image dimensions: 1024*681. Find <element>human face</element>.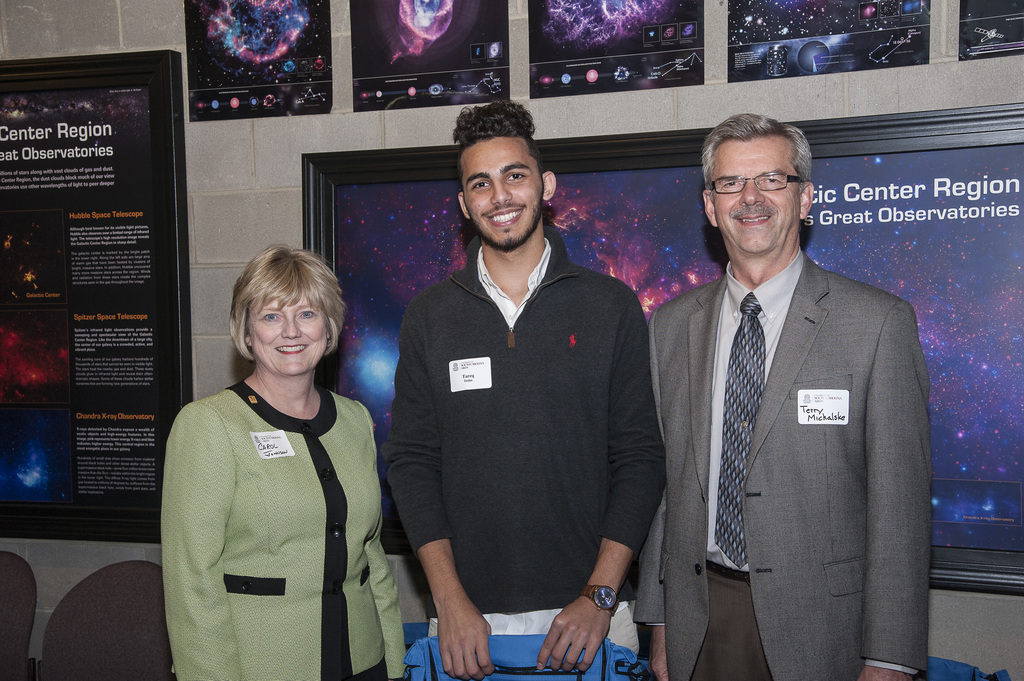
pyautogui.locateOnScreen(457, 141, 552, 237).
